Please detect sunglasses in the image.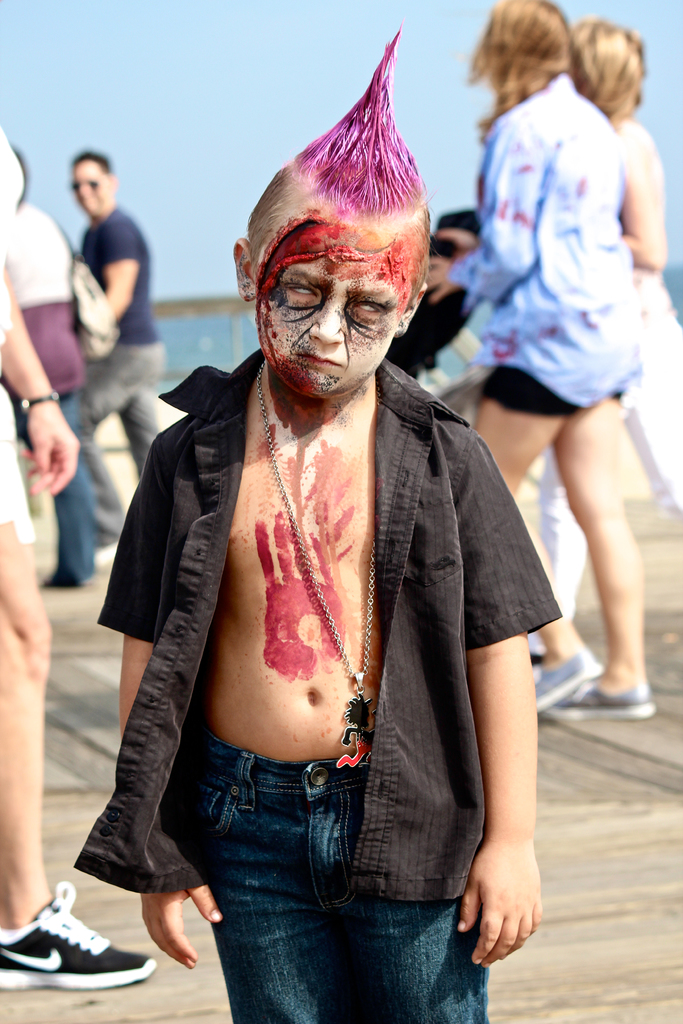
pyautogui.locateOnScreen(68, 180, 101, 191).
